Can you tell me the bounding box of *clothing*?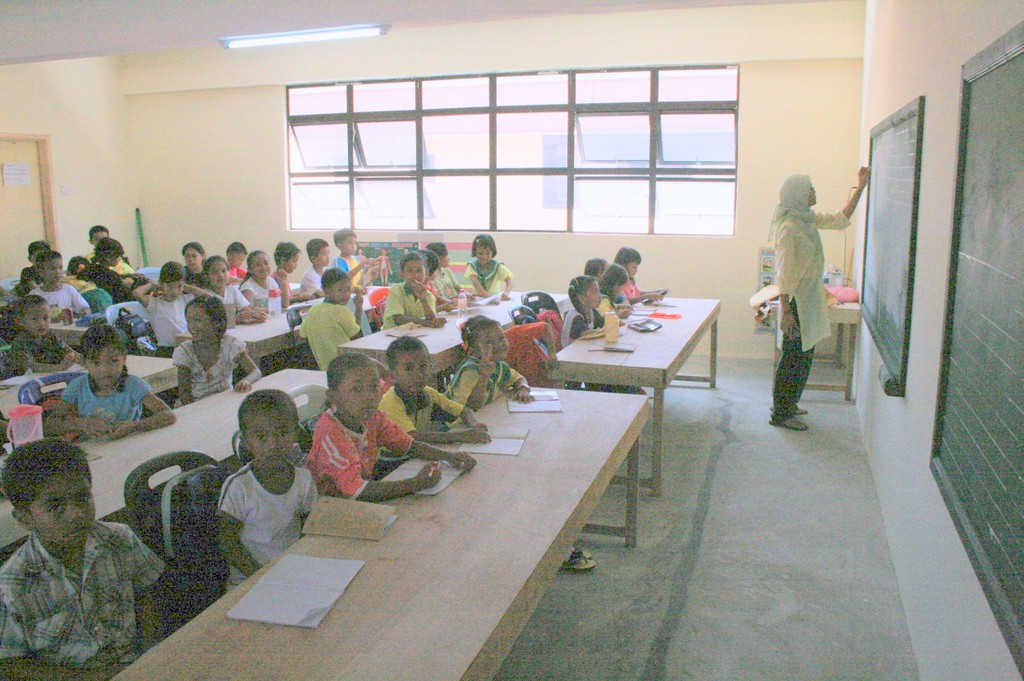
[182,266,211,295].
